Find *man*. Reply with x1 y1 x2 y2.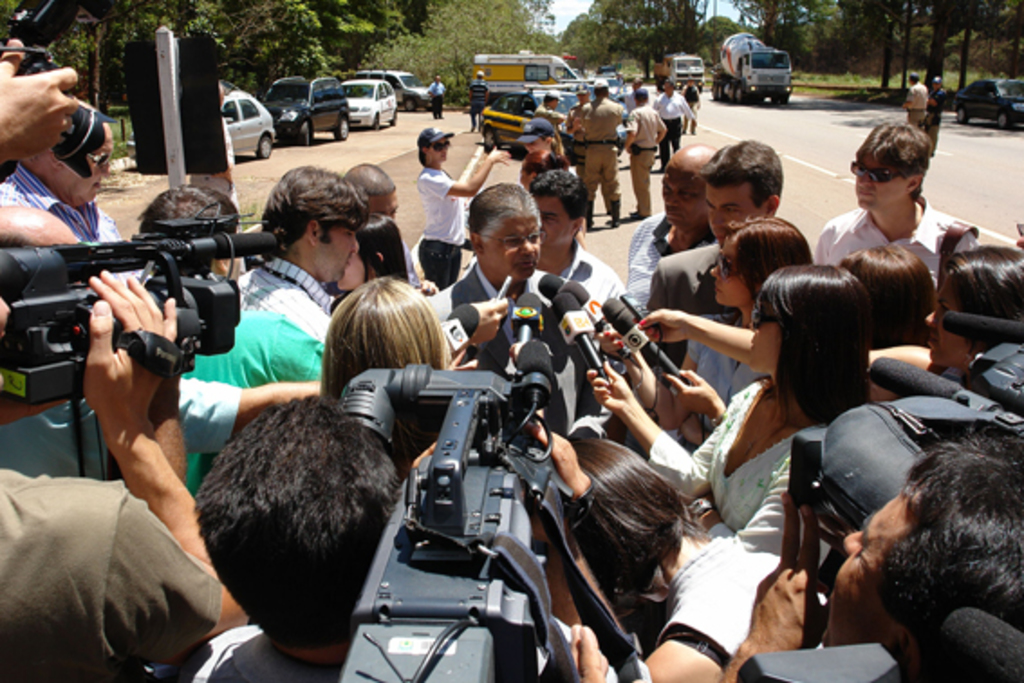
464 70 489 132.
